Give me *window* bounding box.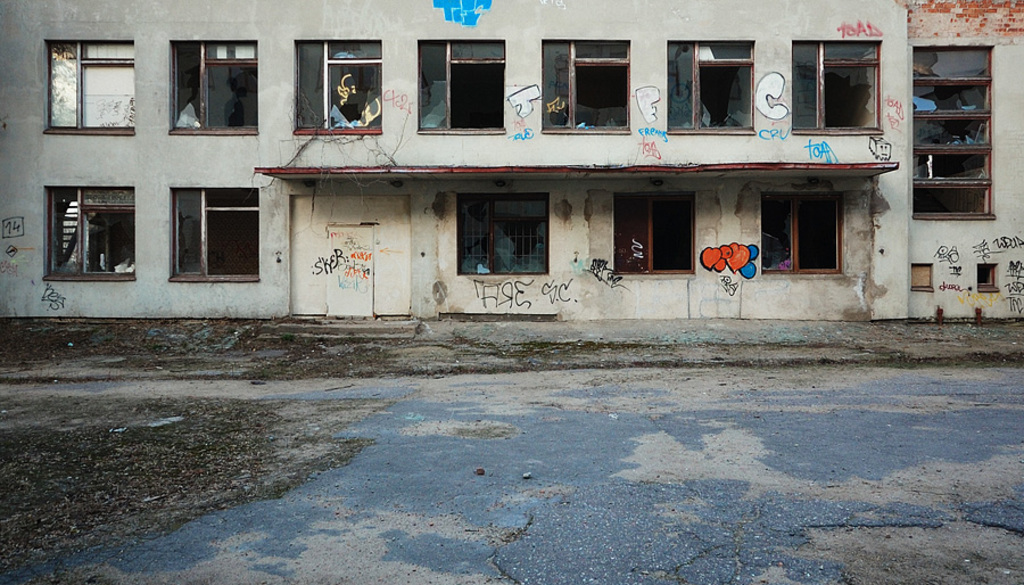
box=[906, 42, 997, 215].
